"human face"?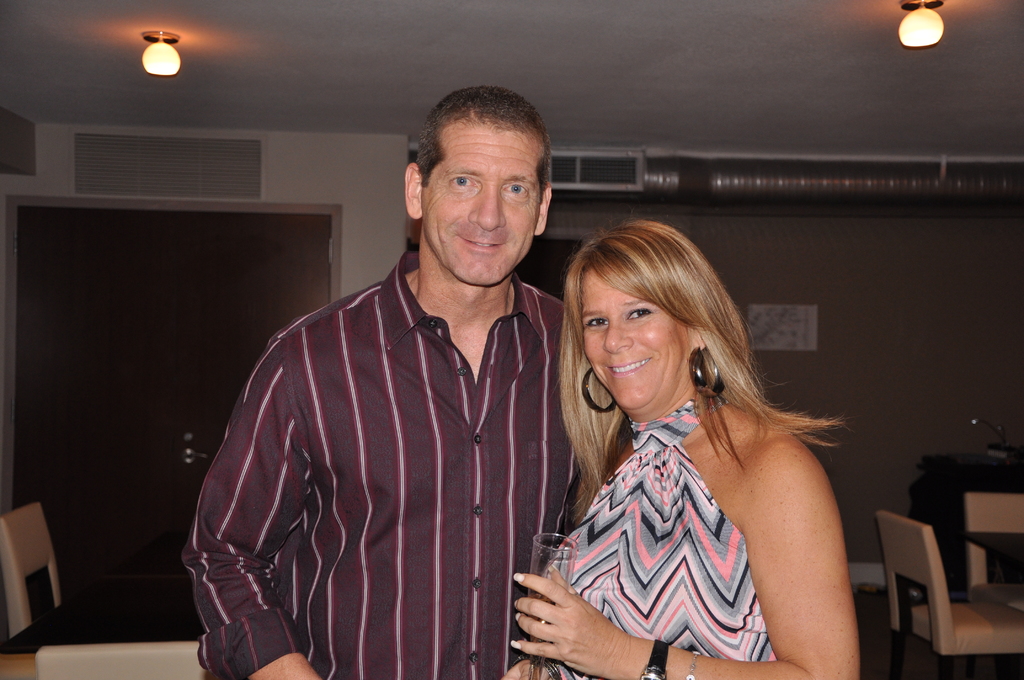
x1=422, y1=113, x2=545, y2=285
